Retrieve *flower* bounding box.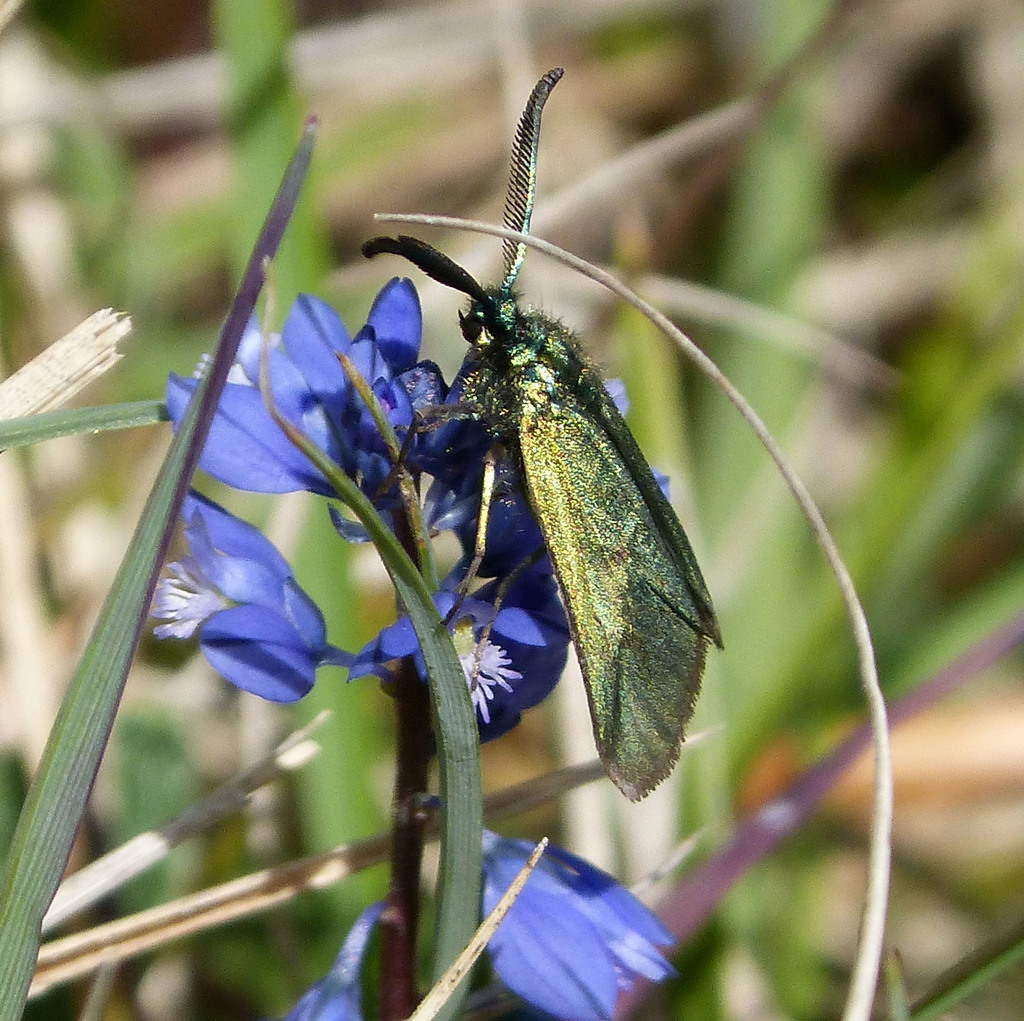
Bounding box: box=[293, 906, 393, 1020].
